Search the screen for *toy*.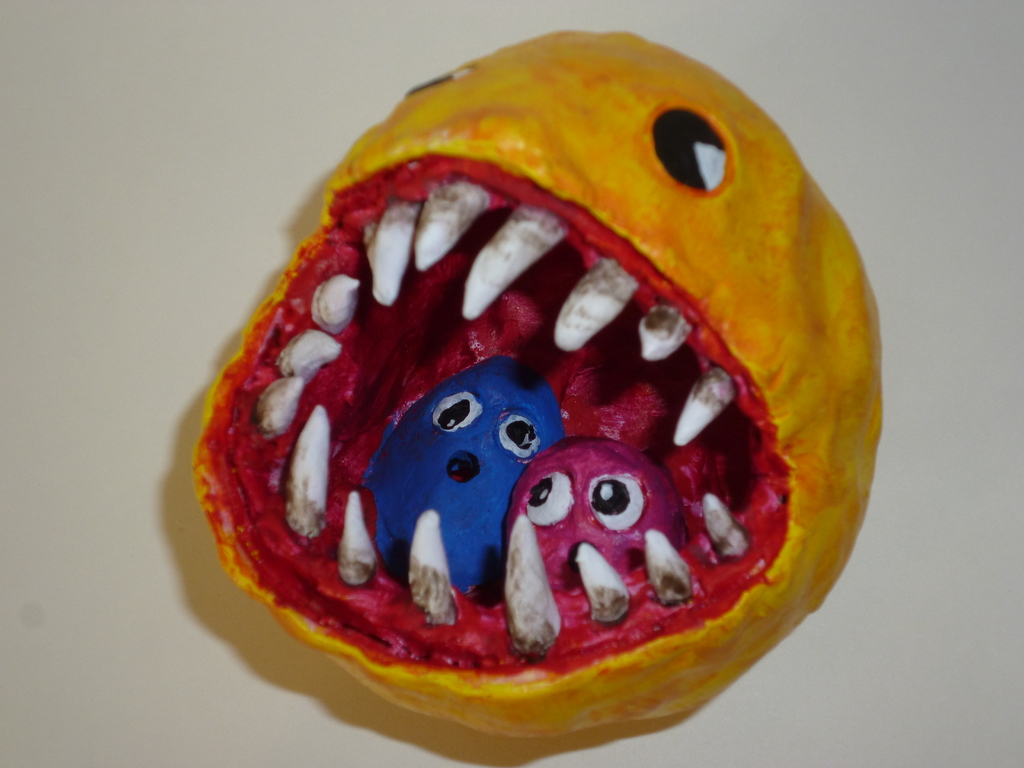
Found at region(129, 45, 929, 748).
